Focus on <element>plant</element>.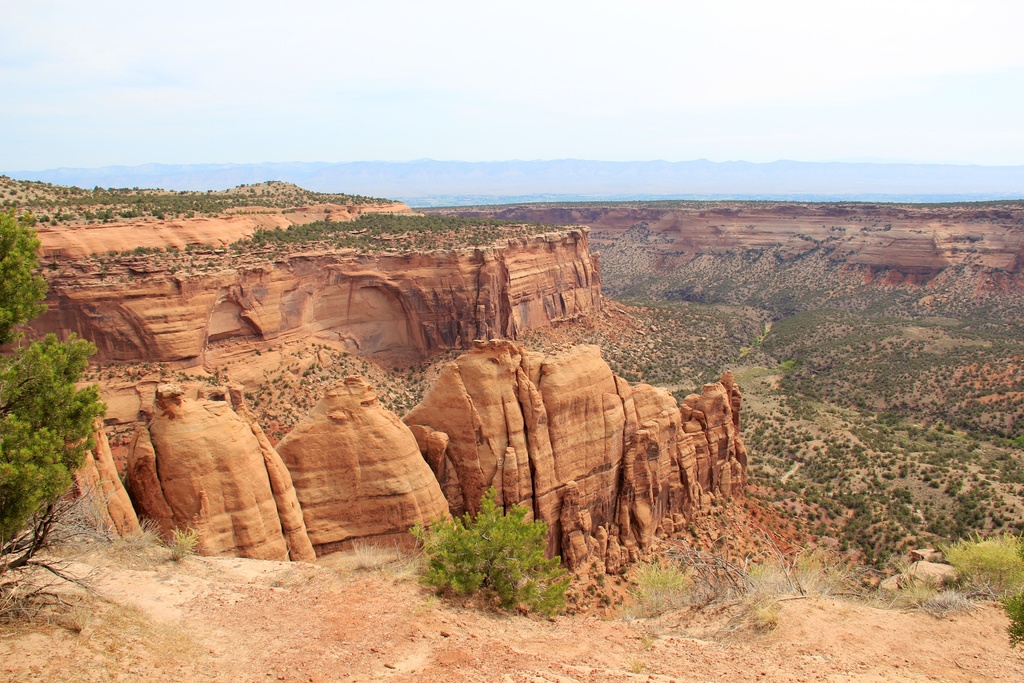
Focused at 623:556:692:609.
